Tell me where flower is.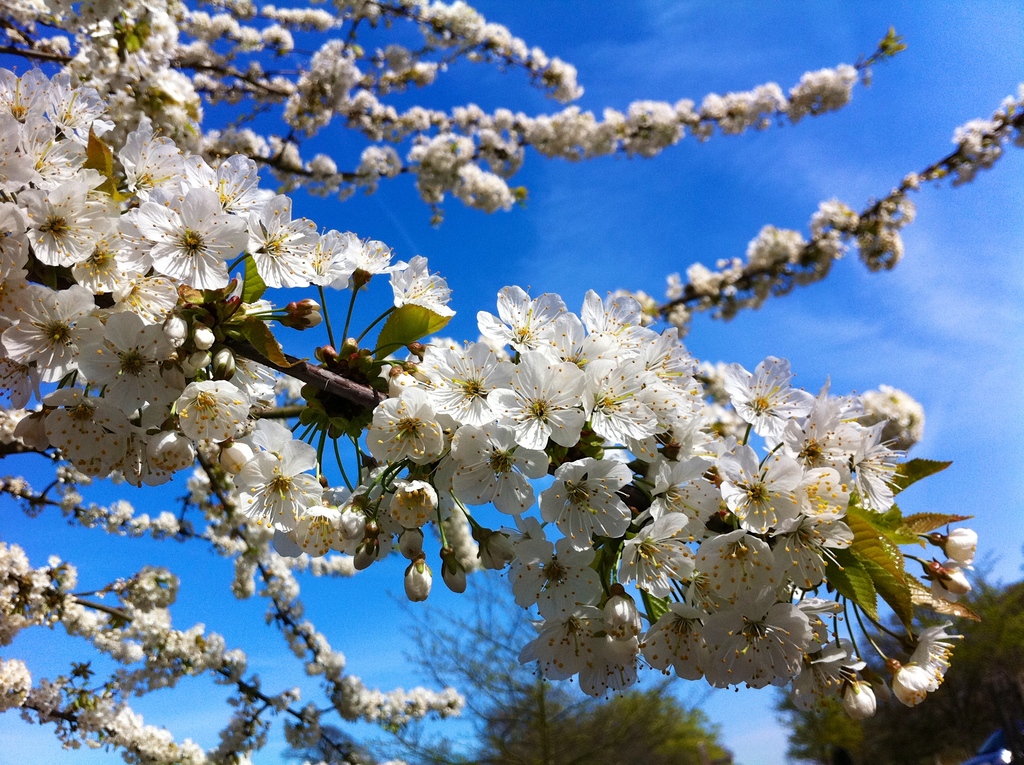
flower is at <box>371,383,444,474</box>.
